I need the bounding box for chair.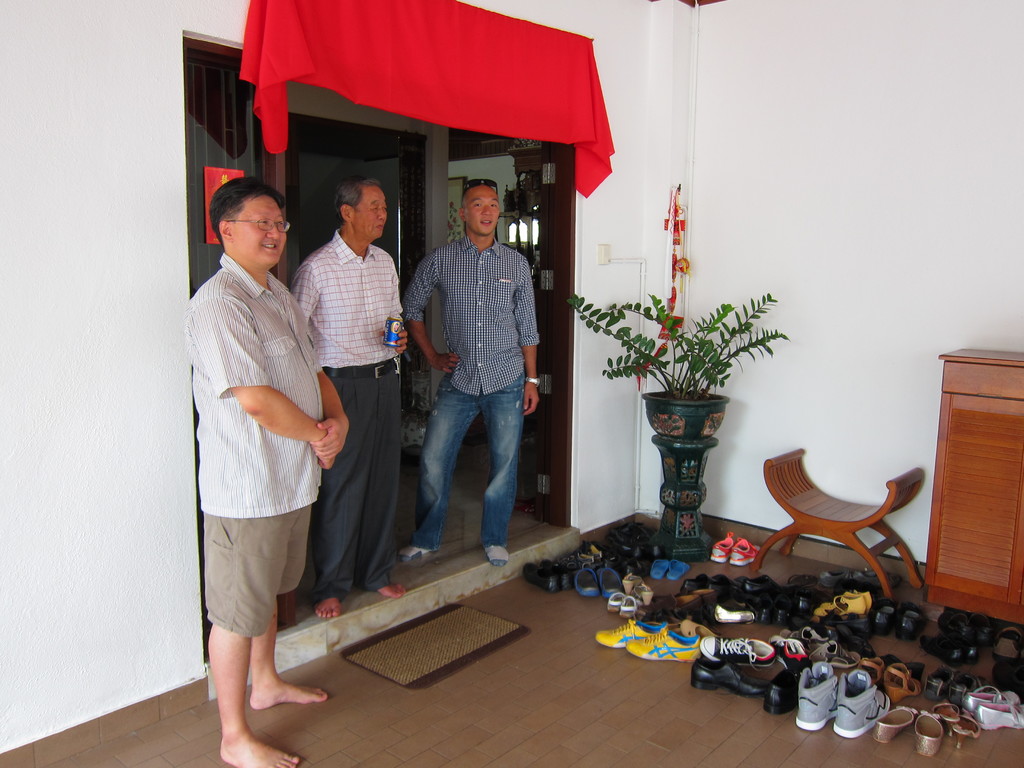
Here it is: [760, 438, 939, 614].
